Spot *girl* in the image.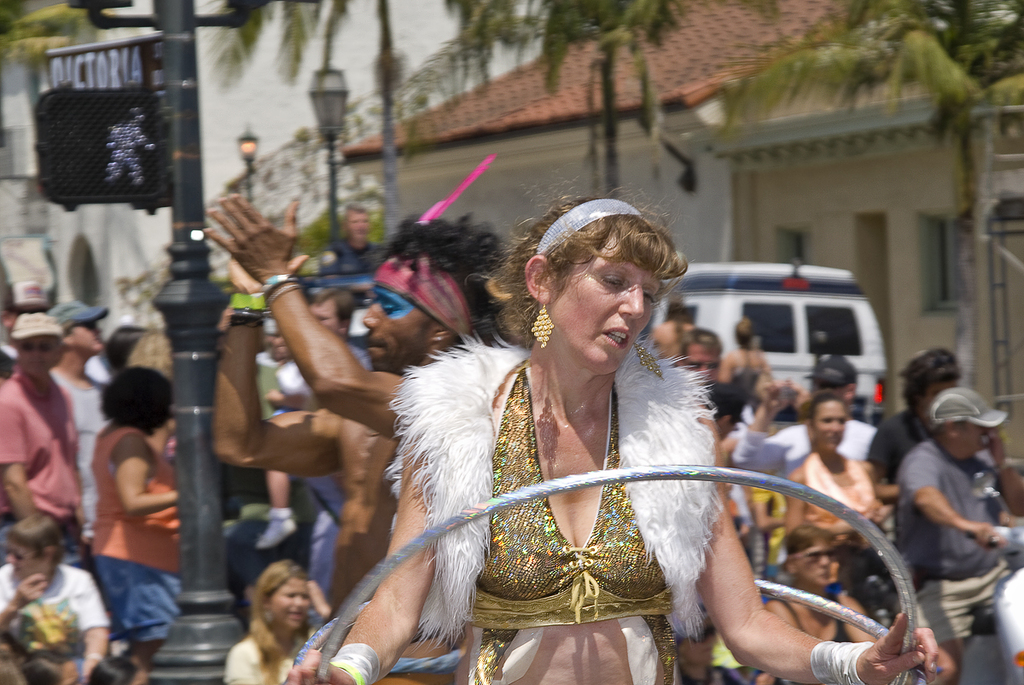
*girl* found at 229 558 318 684.
